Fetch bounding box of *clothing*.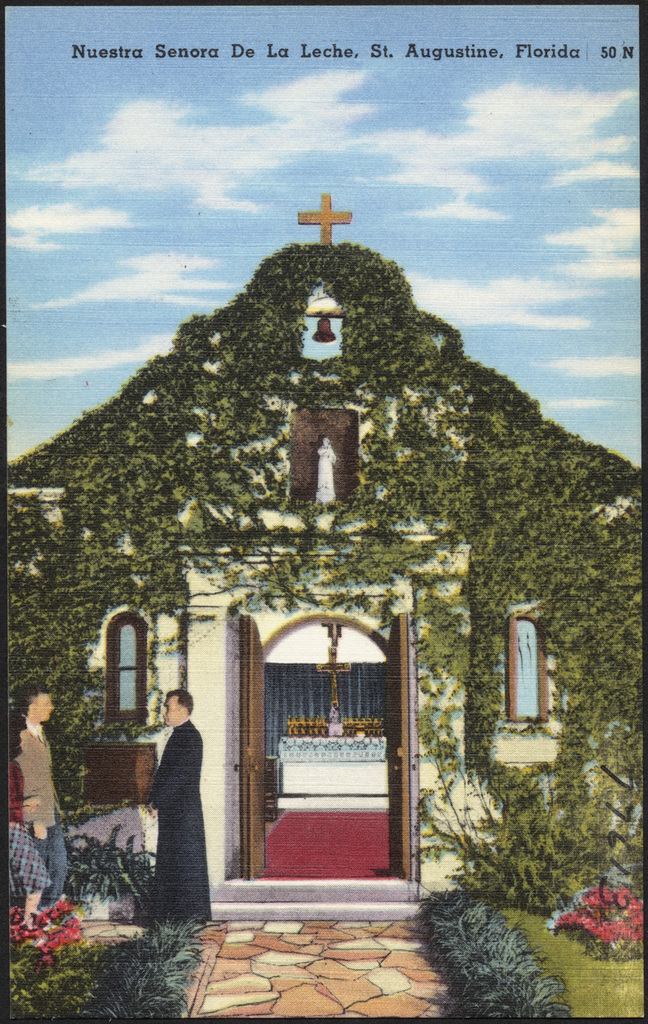
Bbox: [left=1, top=751, right=53, bottom=905].
